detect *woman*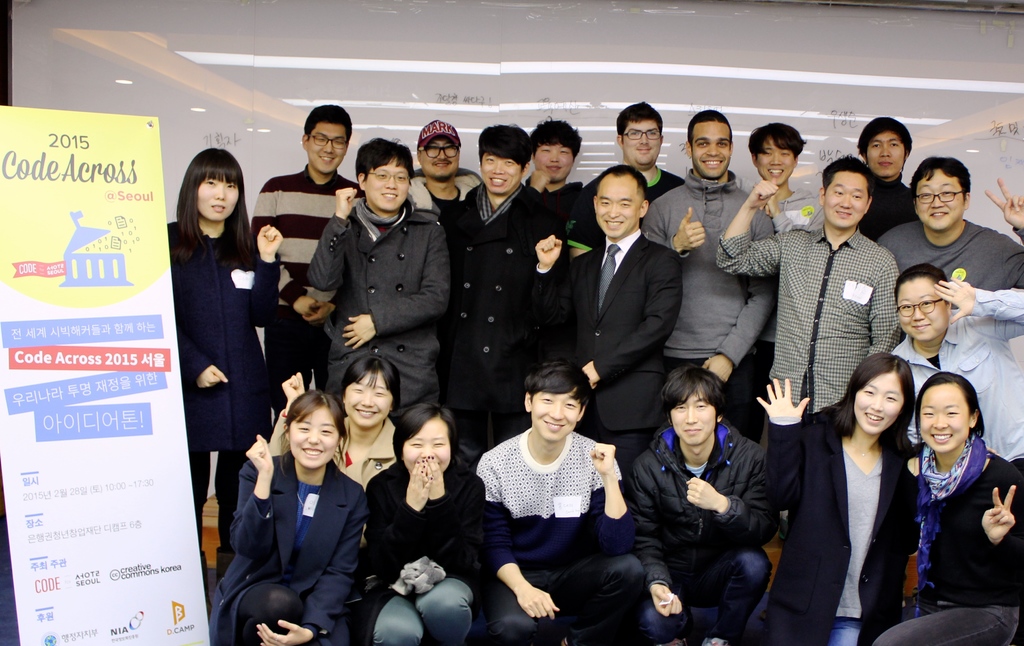
(163, 147, 283, 626)
